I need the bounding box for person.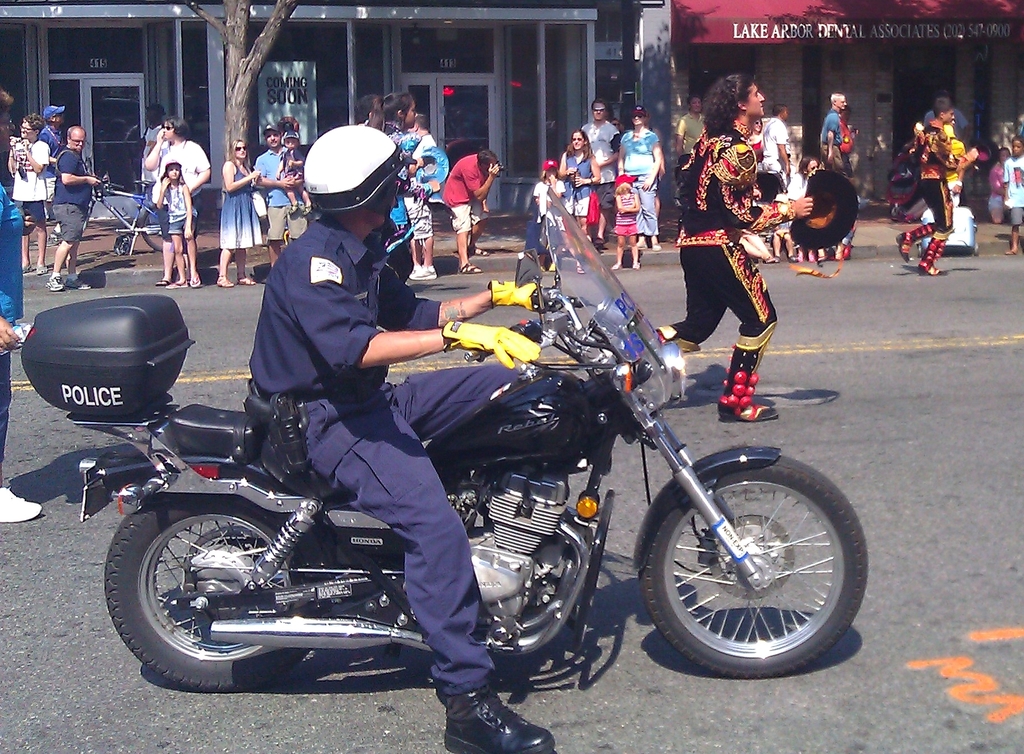
Here it is: <box>674,92,705,173</box>.
